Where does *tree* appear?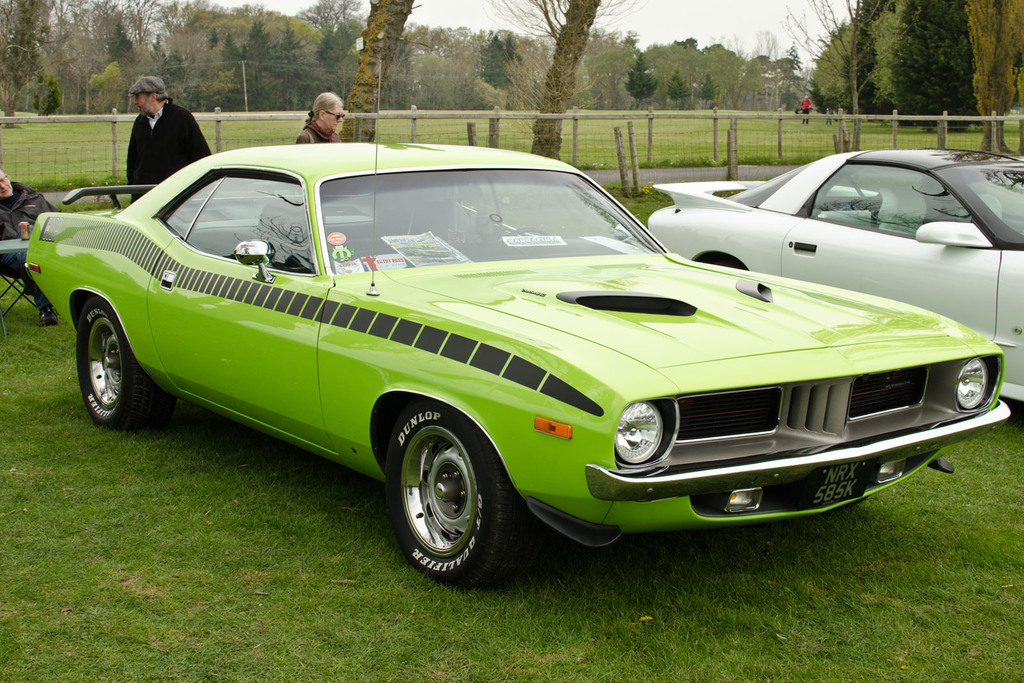
Appears at region(158, 0, 328, 118).
